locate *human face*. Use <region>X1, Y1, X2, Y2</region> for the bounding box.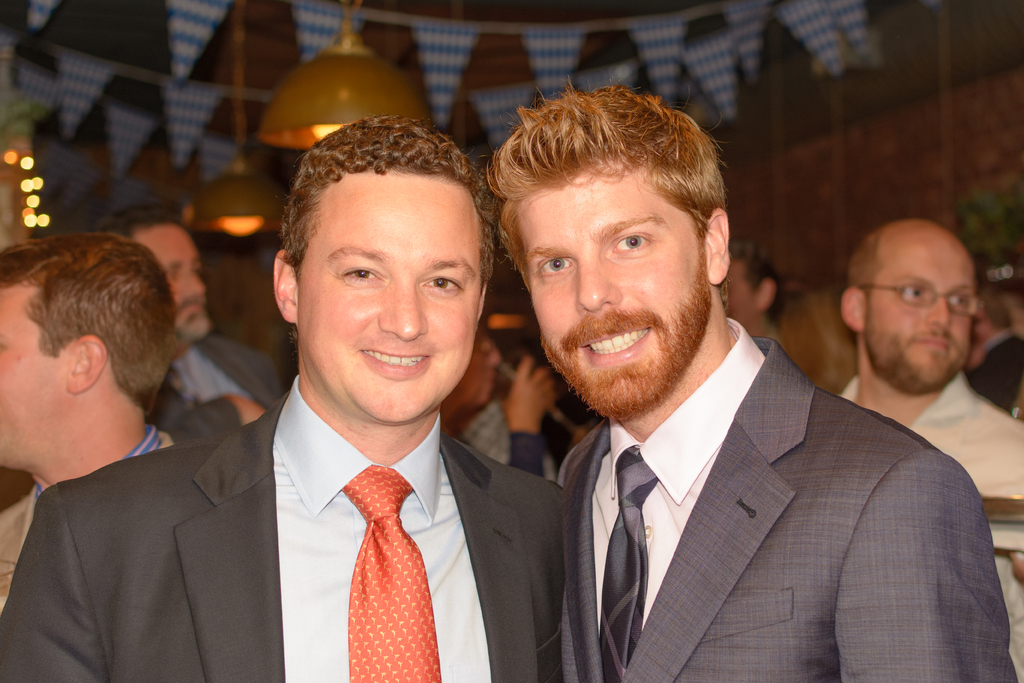
<region>0, 284, 68, 464</region>.
